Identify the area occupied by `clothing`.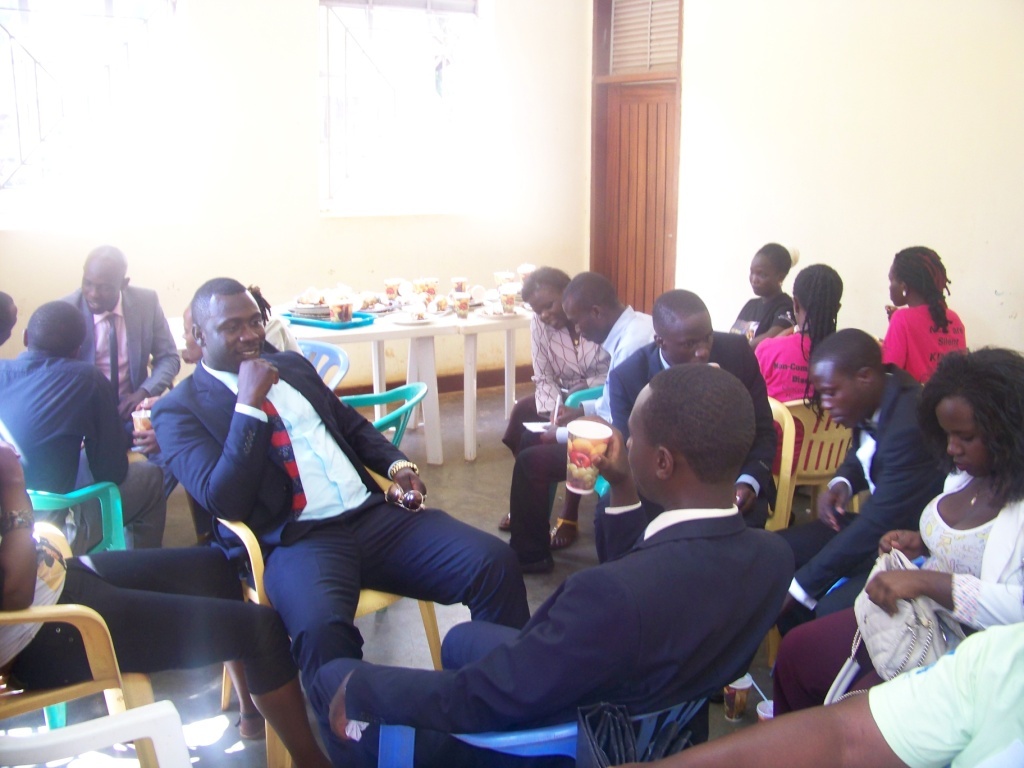
Area: pyautogui.locateOnScreen(0, 344, 162, 558).
